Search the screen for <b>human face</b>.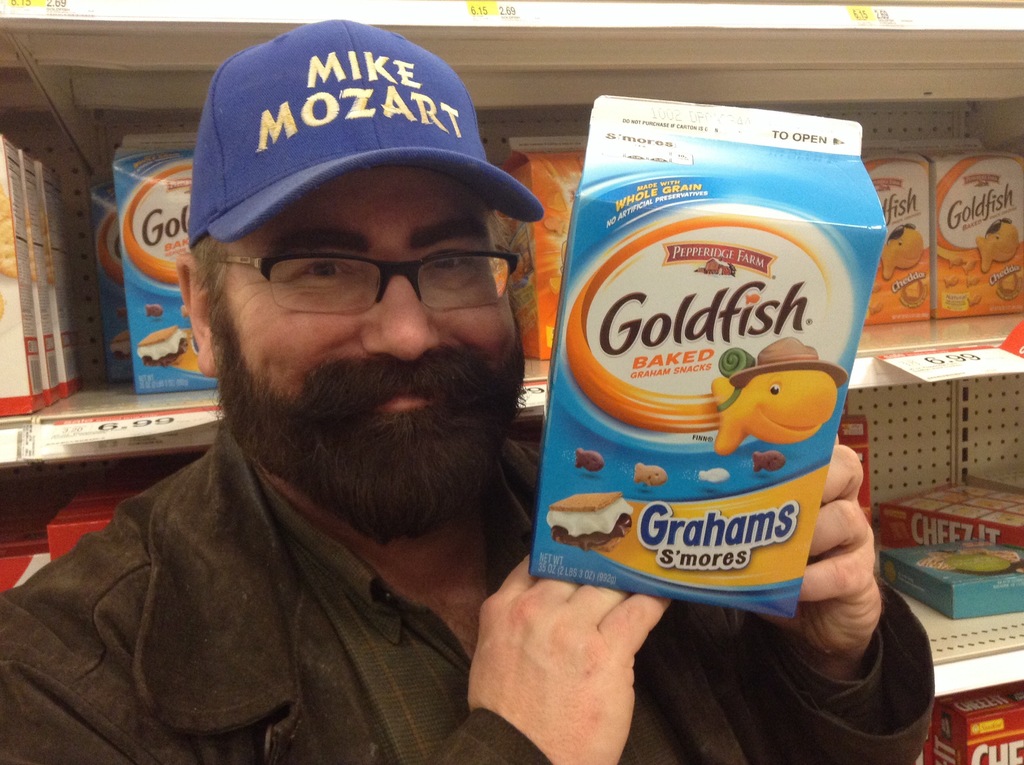
Found at l=226, t=164, r=516, b=417.
